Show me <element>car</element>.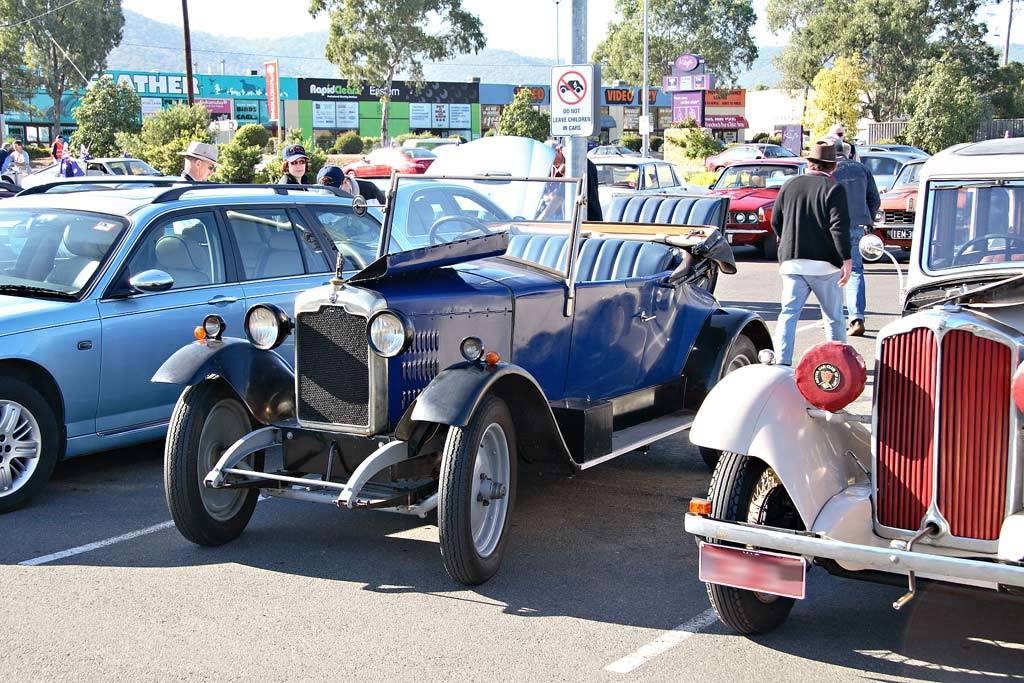
<element>car</element> is here: (x1=349, y1=144, x2=439, y2=181).
